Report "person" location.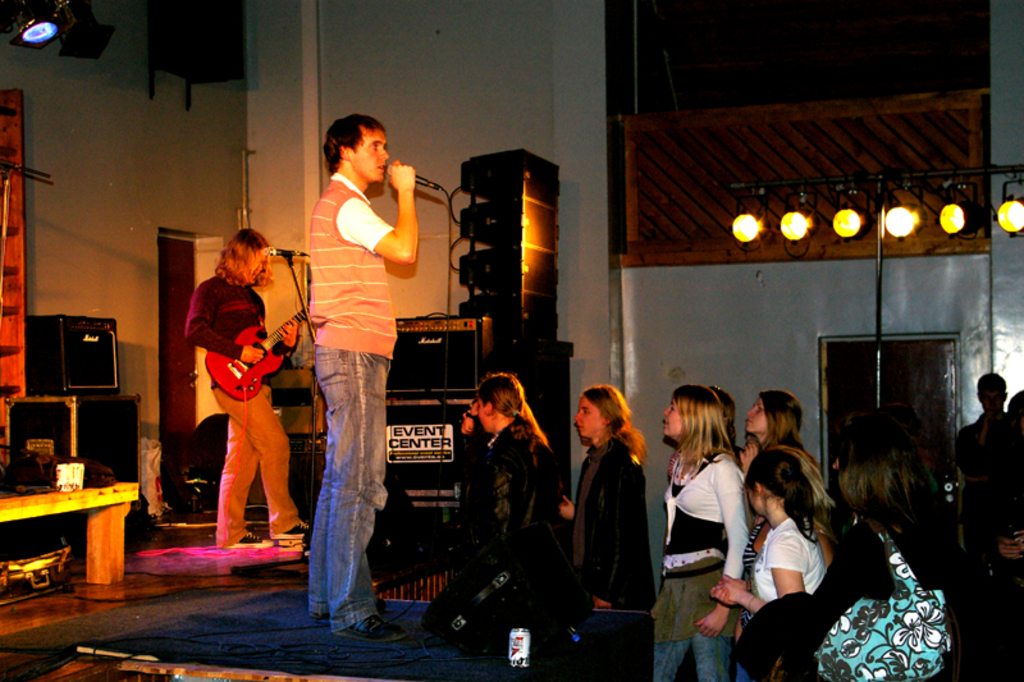
Report: pyautogui.locateOnScreen(307, 107, 419, 646).
